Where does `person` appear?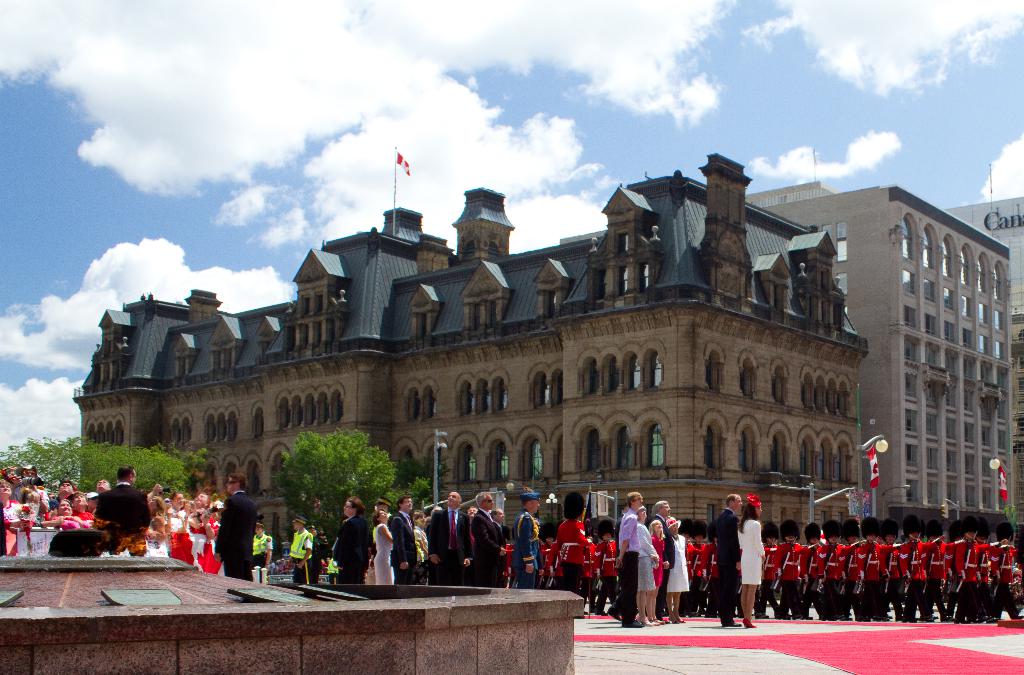
Appears at region(376, 495, 415, 578).
